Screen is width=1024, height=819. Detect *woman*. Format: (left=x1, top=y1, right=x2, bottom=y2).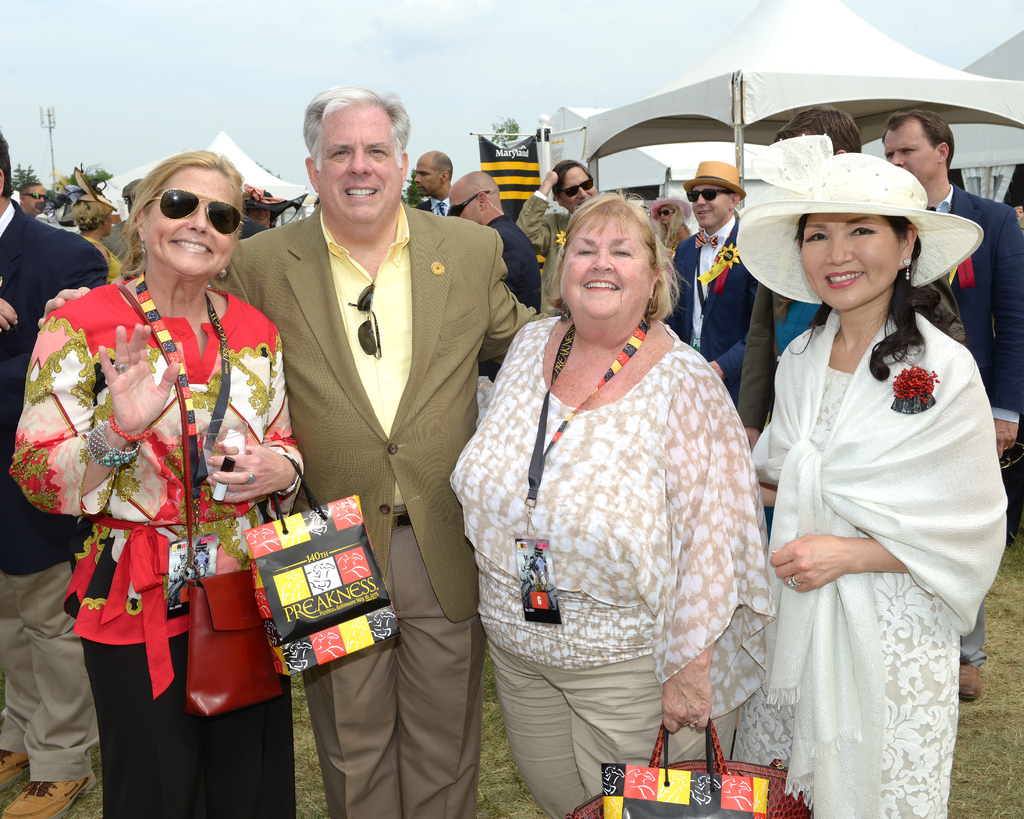
(left=69, top=191, right=128, bottom=280).
